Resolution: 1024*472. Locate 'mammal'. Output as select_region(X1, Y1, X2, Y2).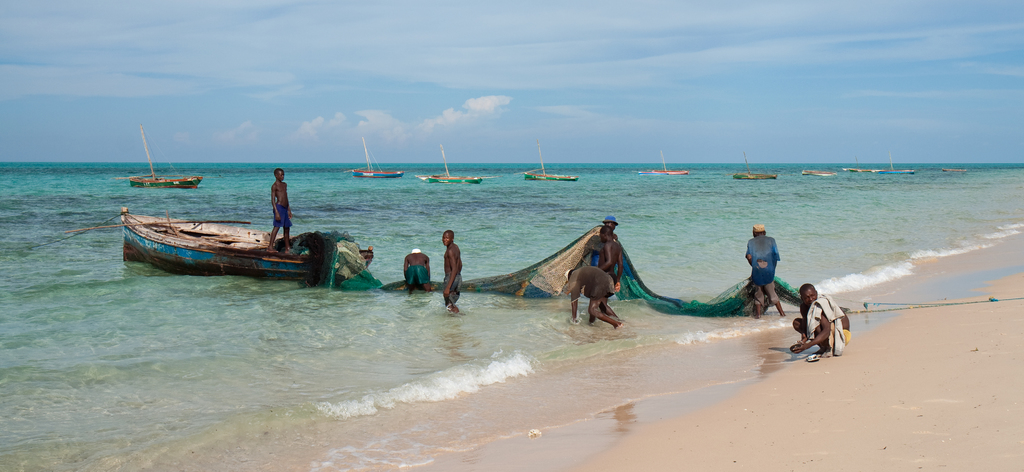
select_region(429, 212, 470, 323).
